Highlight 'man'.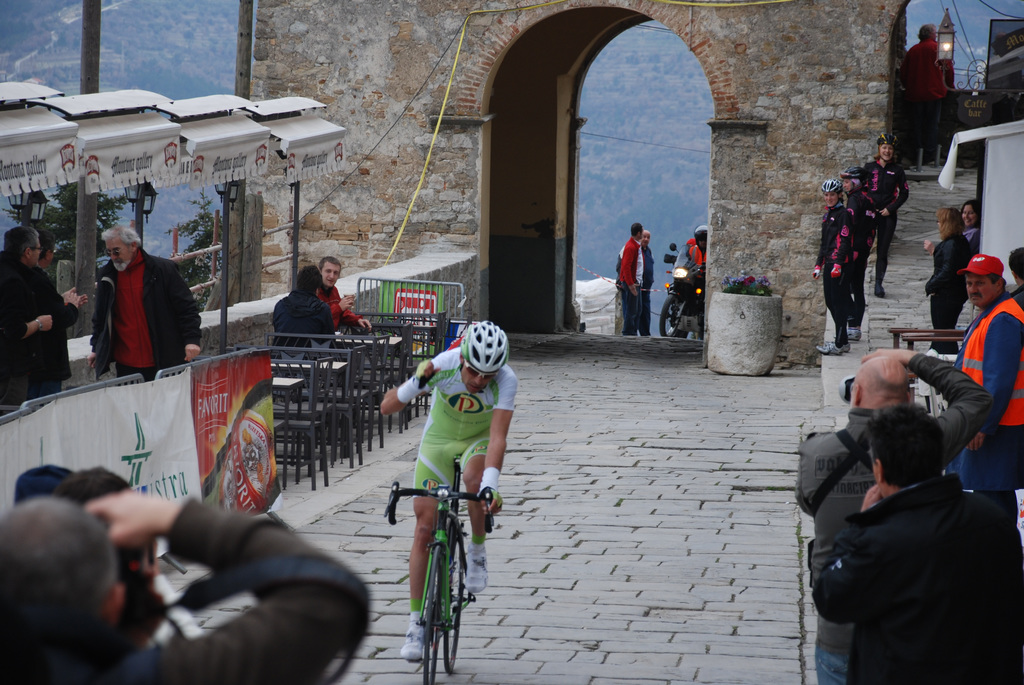
Highlighted region: (17, 464, 198, 634).
